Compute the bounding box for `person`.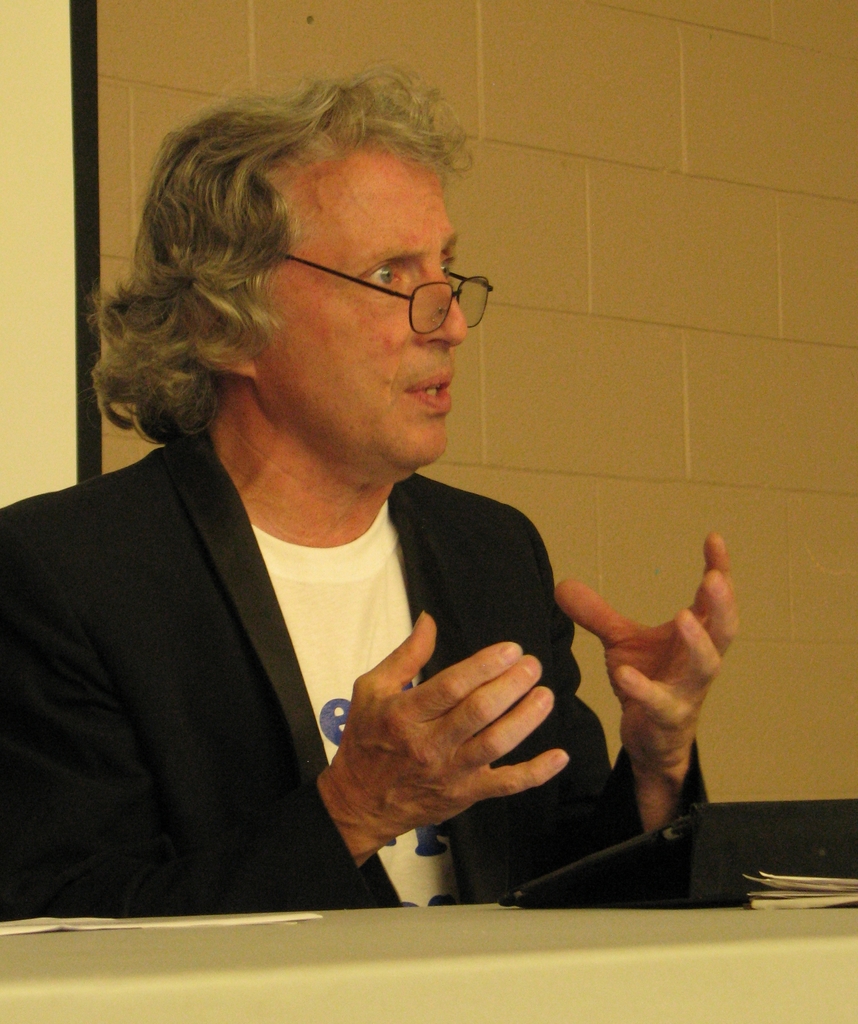
[18,83,691,936].
